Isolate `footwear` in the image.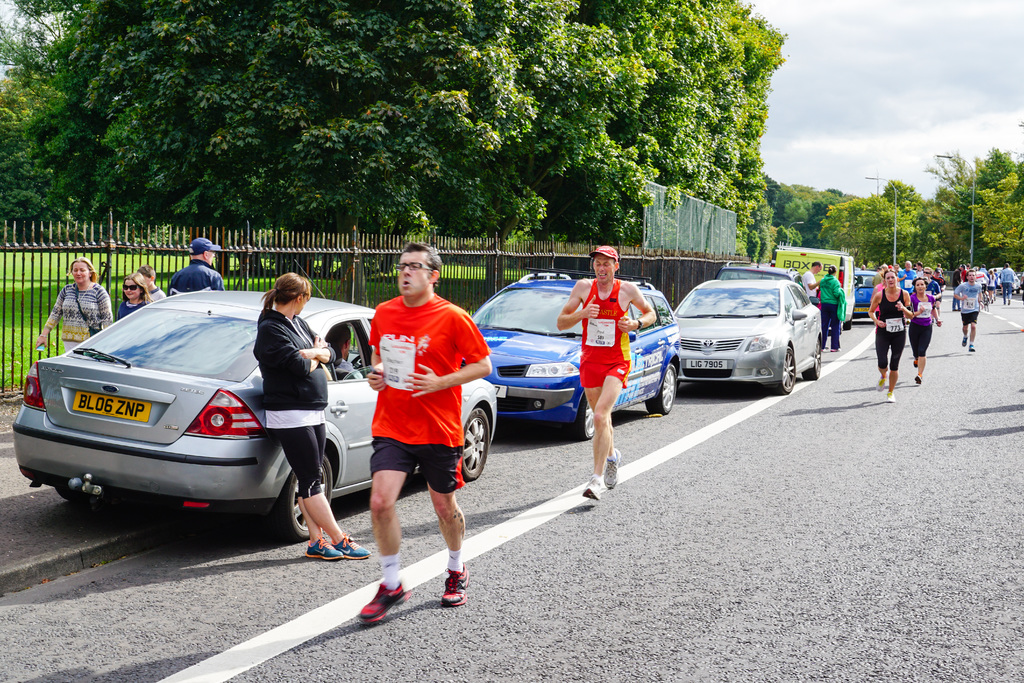
Isolated region: locate(832, 342, 844, 350).
